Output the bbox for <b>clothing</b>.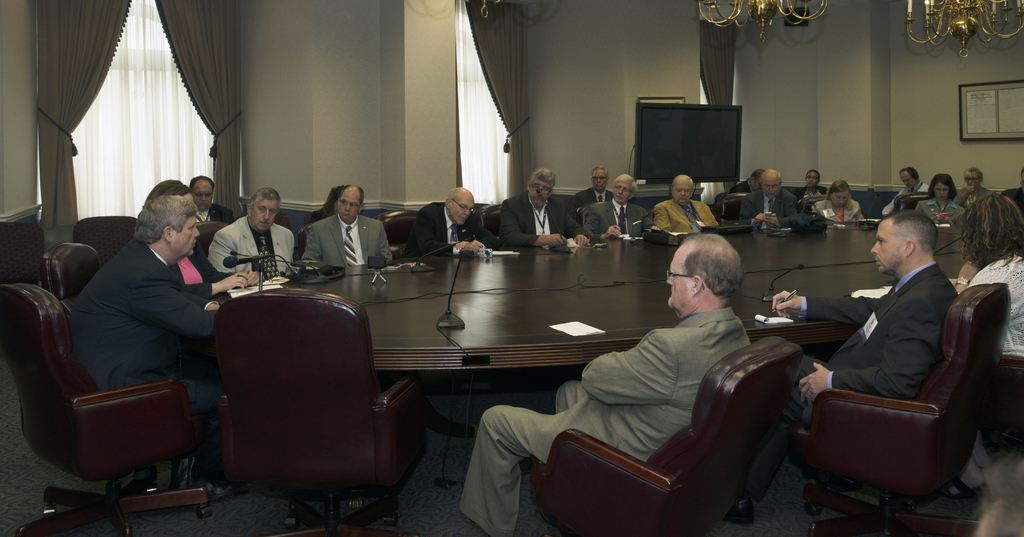
crop(652, 196, 723, 236).
